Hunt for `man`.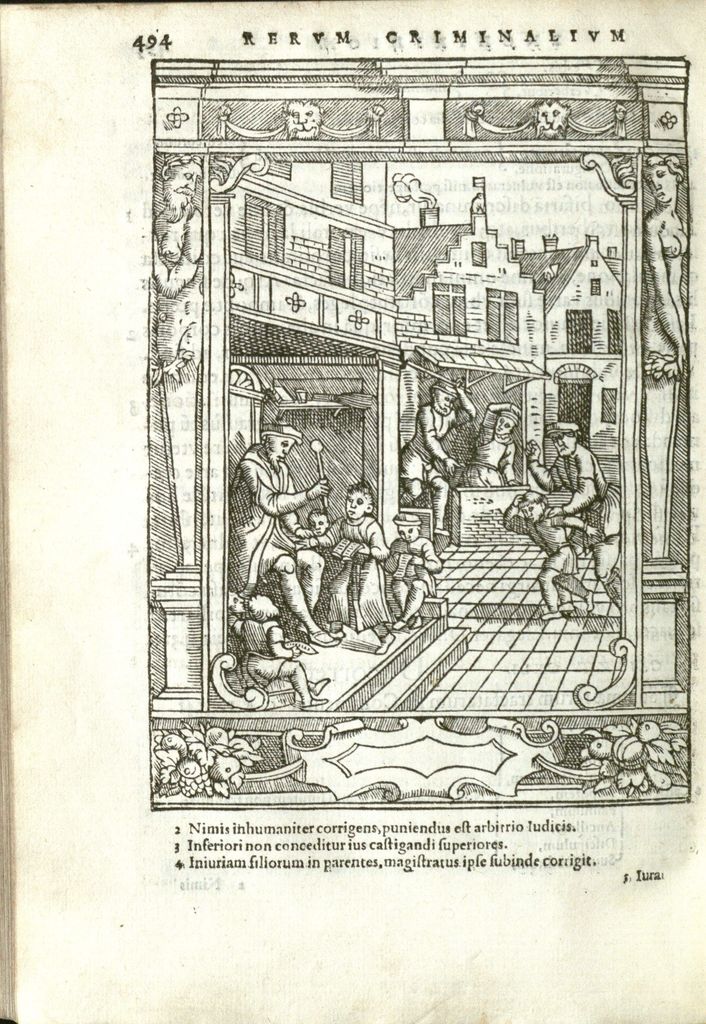
Hunted down at region(522, 400, 617, 620).
